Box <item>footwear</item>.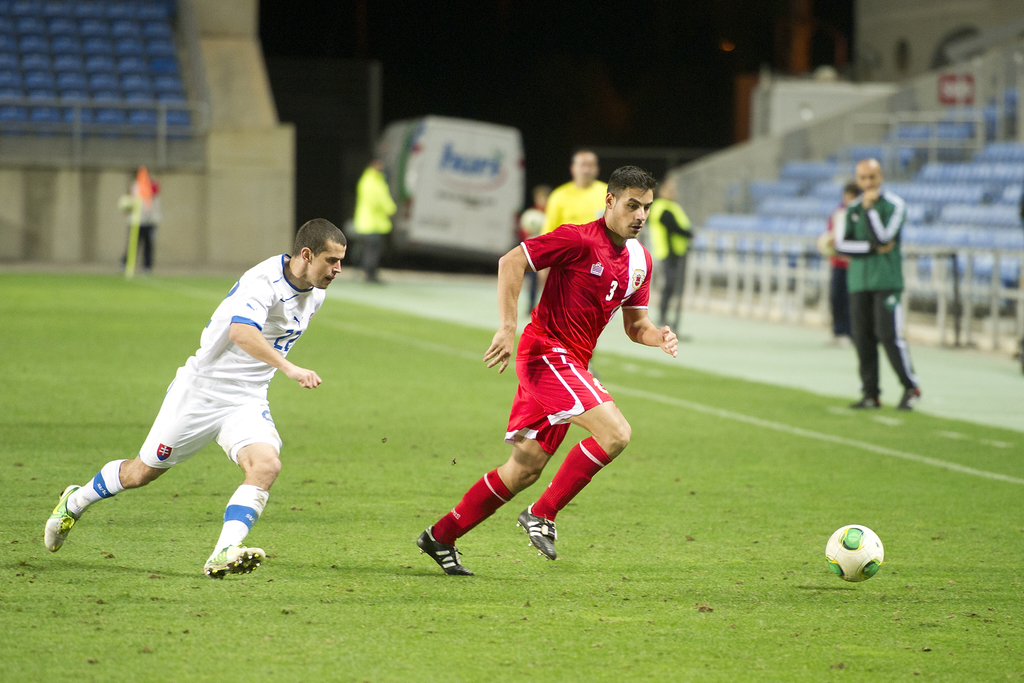
x1=515, y1=502, x2=555, y2=562.
